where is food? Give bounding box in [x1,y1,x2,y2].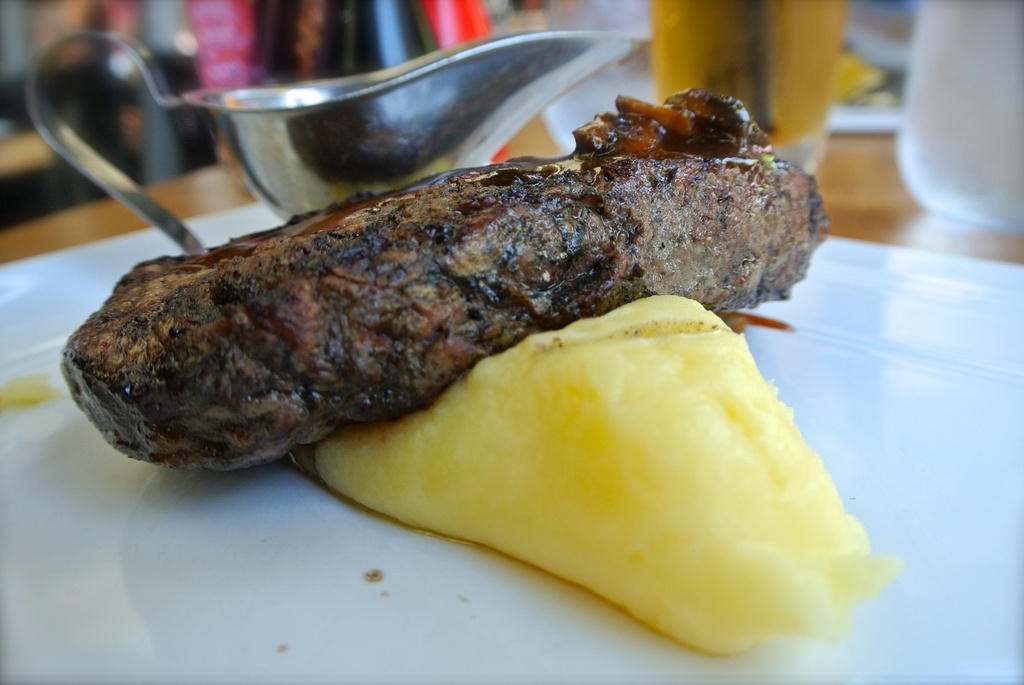
[309,291,897,654].
